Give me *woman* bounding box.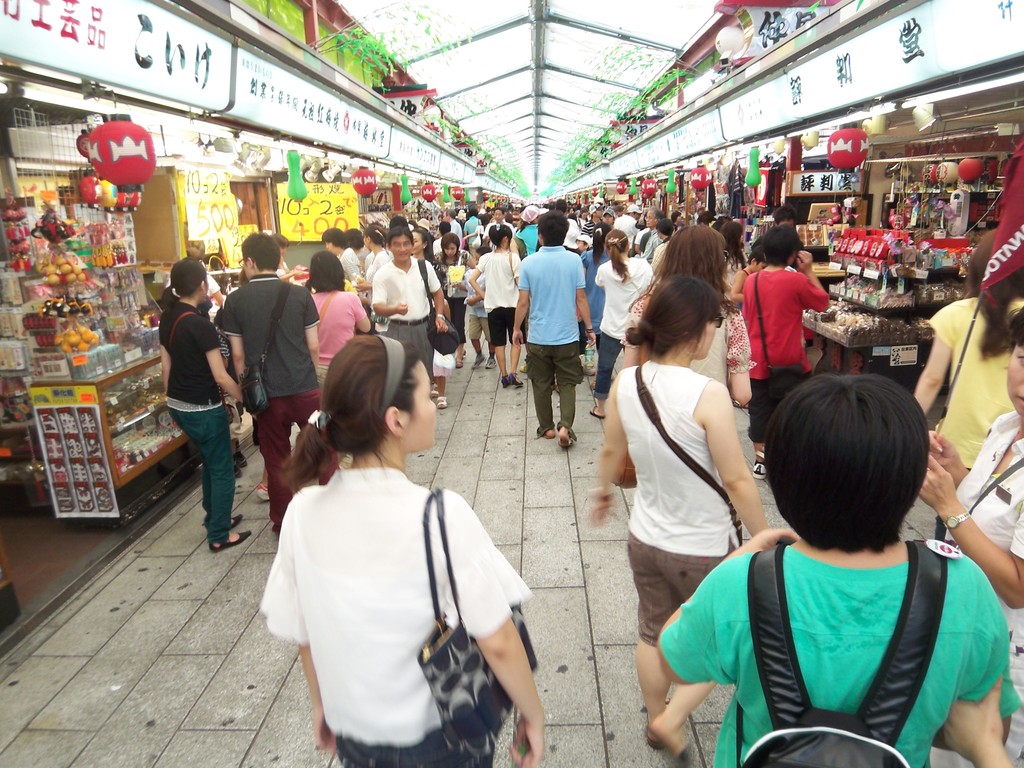
586,227,658,422.
